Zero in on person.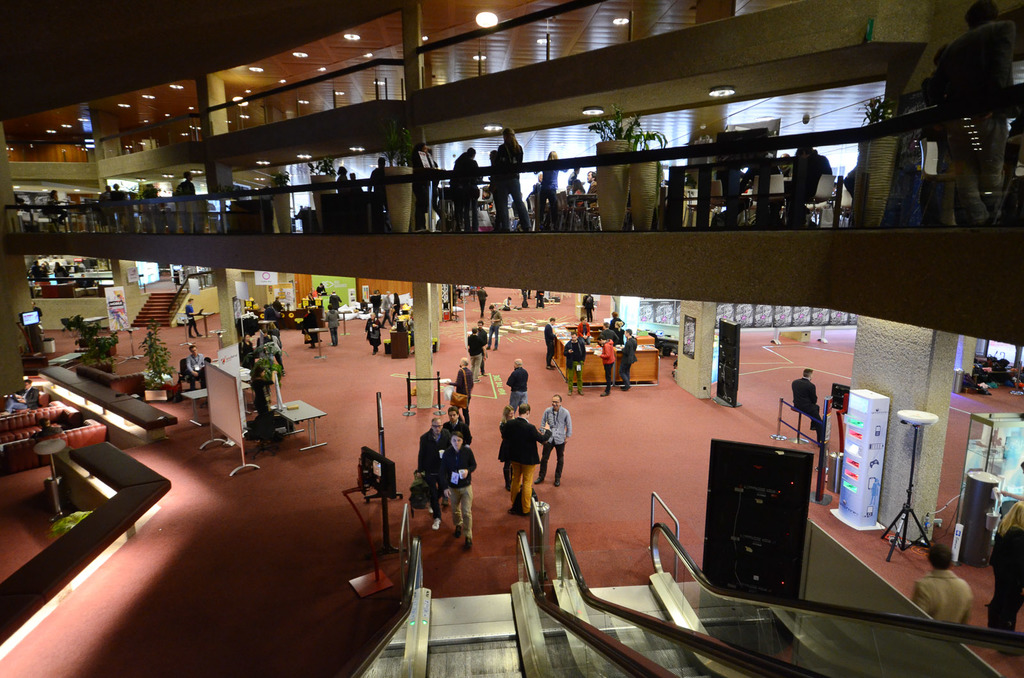
Zeroed in: (left=572, top=315, right=592, bottom=343).
